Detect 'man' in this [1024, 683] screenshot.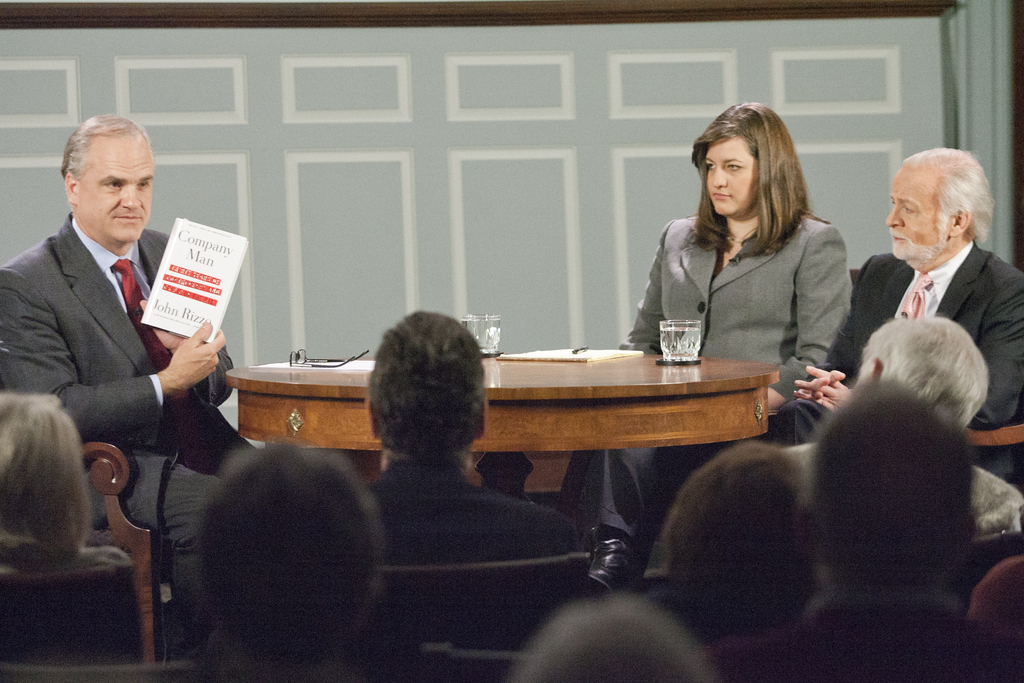
Detection: [left=360, top=310, right=573, bottom=570].
